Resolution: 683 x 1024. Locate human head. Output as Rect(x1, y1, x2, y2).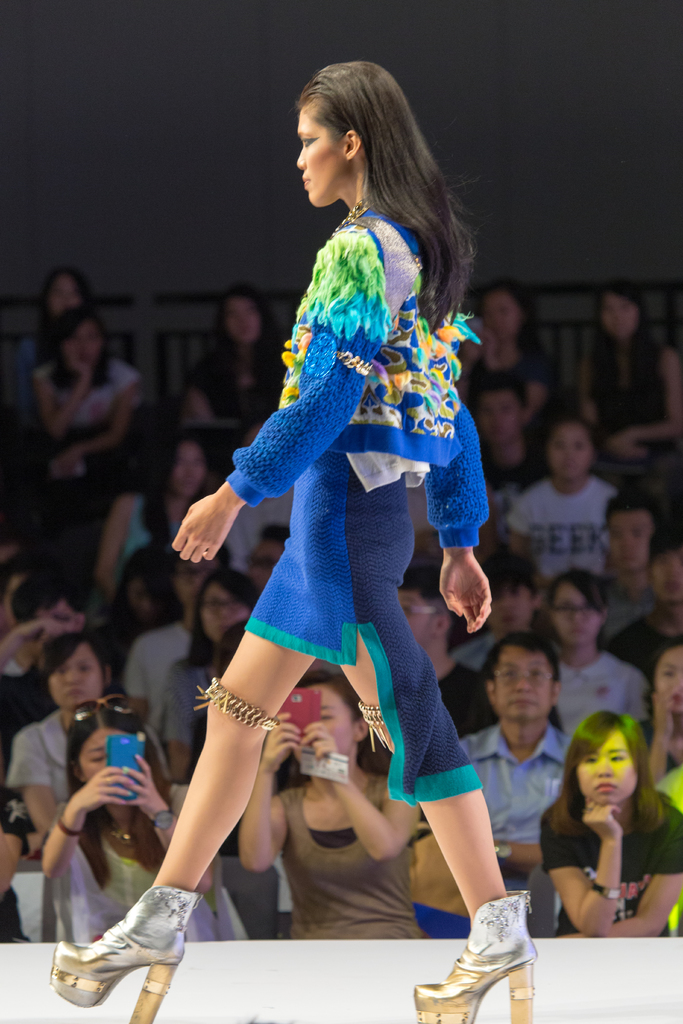
Rect(595, 280, 642, 349).
